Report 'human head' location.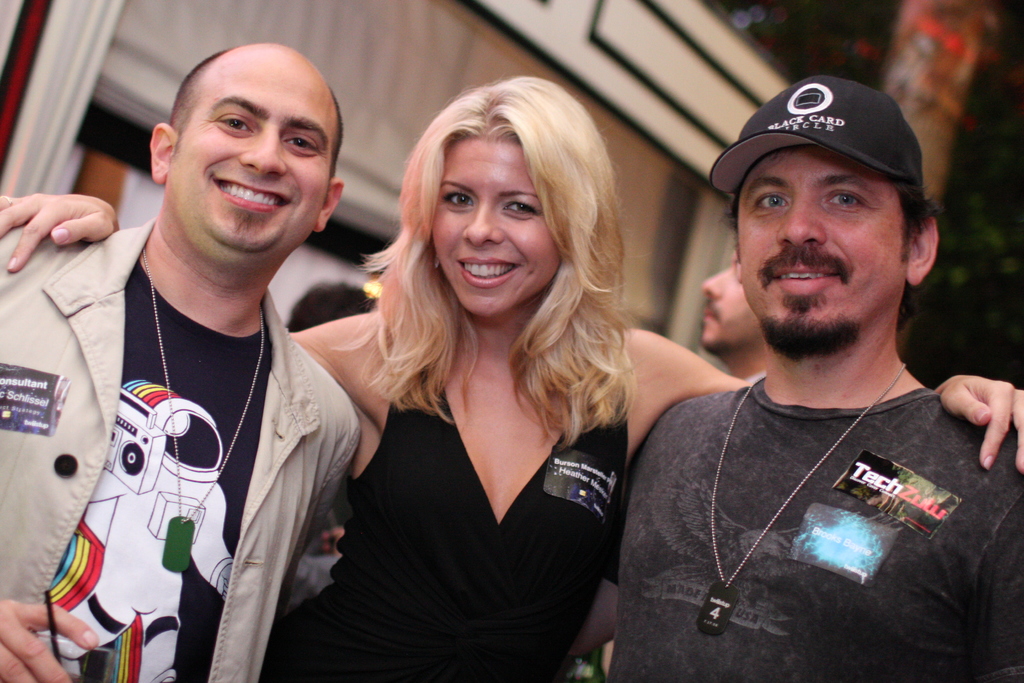
Report: [x1=152, y1=42, x2=344, y2=287].
